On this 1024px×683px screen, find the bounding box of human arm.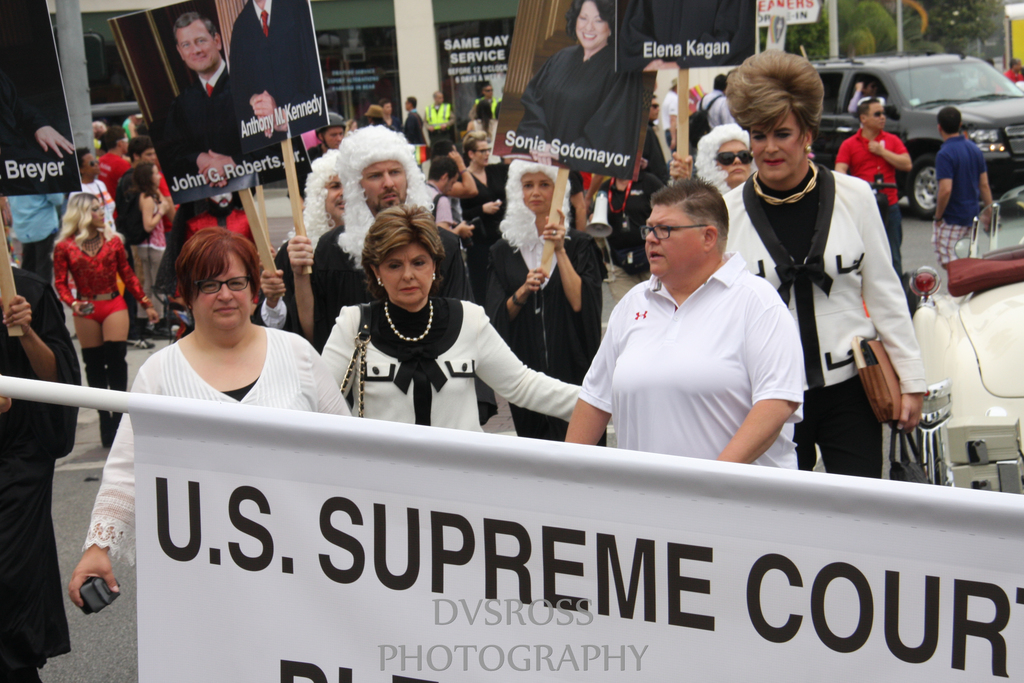
Bounding box: bbox=[515, 82, 556, 168].
